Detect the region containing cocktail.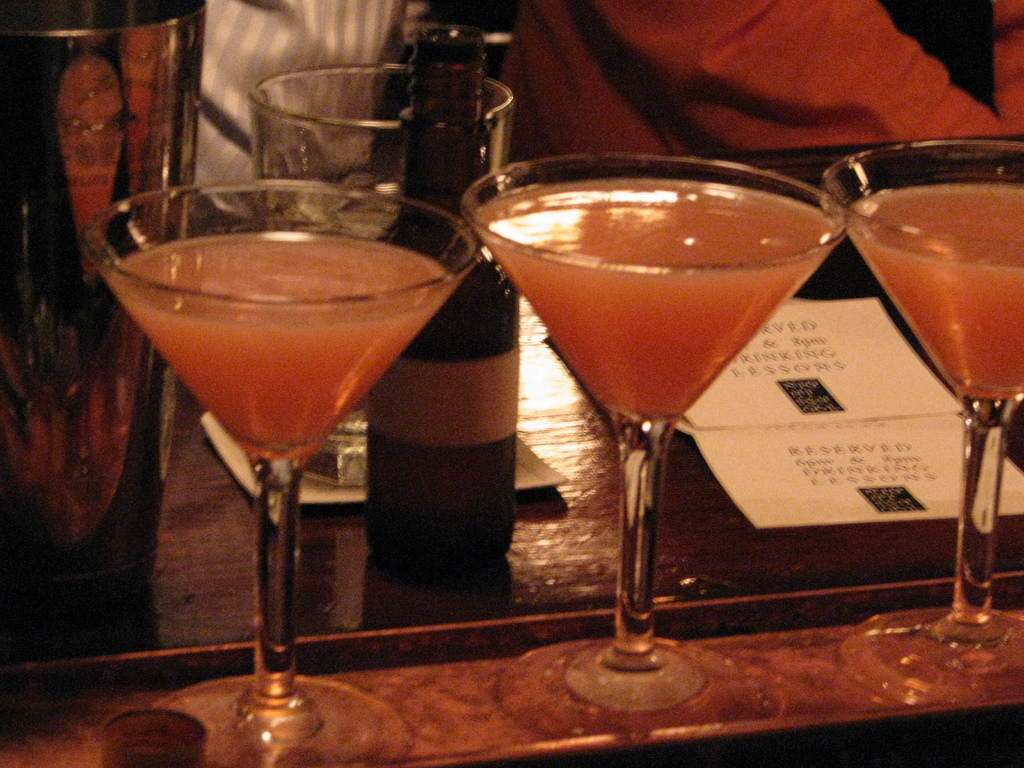
region(456, 147, 847, 745).
